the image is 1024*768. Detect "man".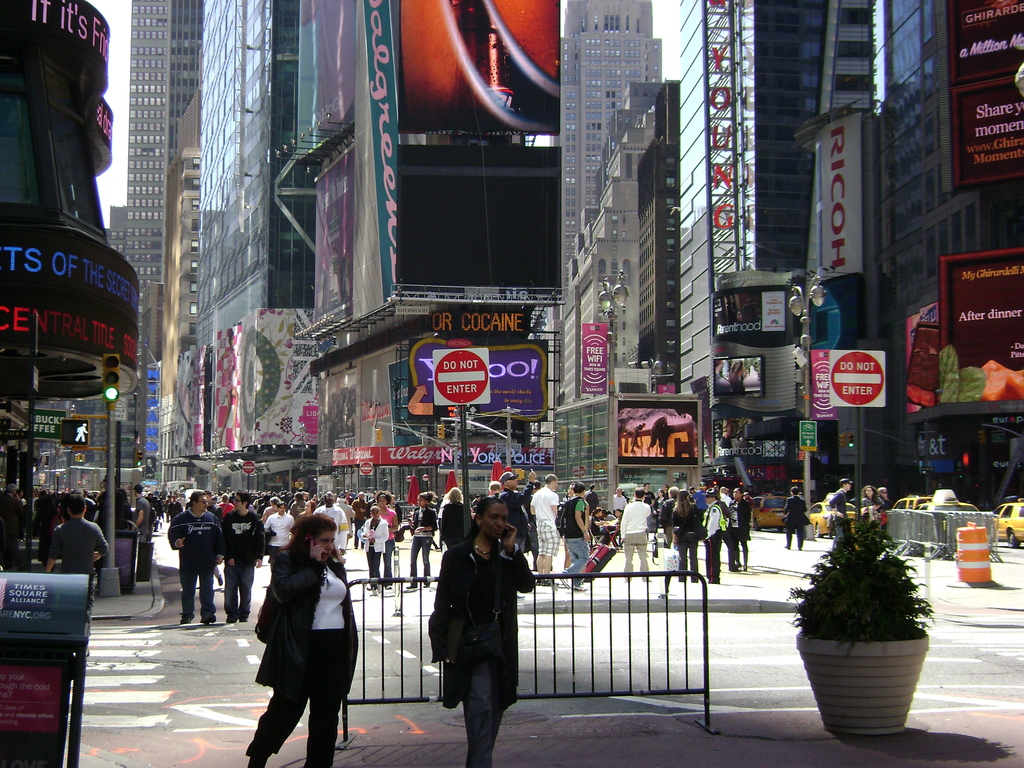
Detection: box=[628, 421, 646, 451].
